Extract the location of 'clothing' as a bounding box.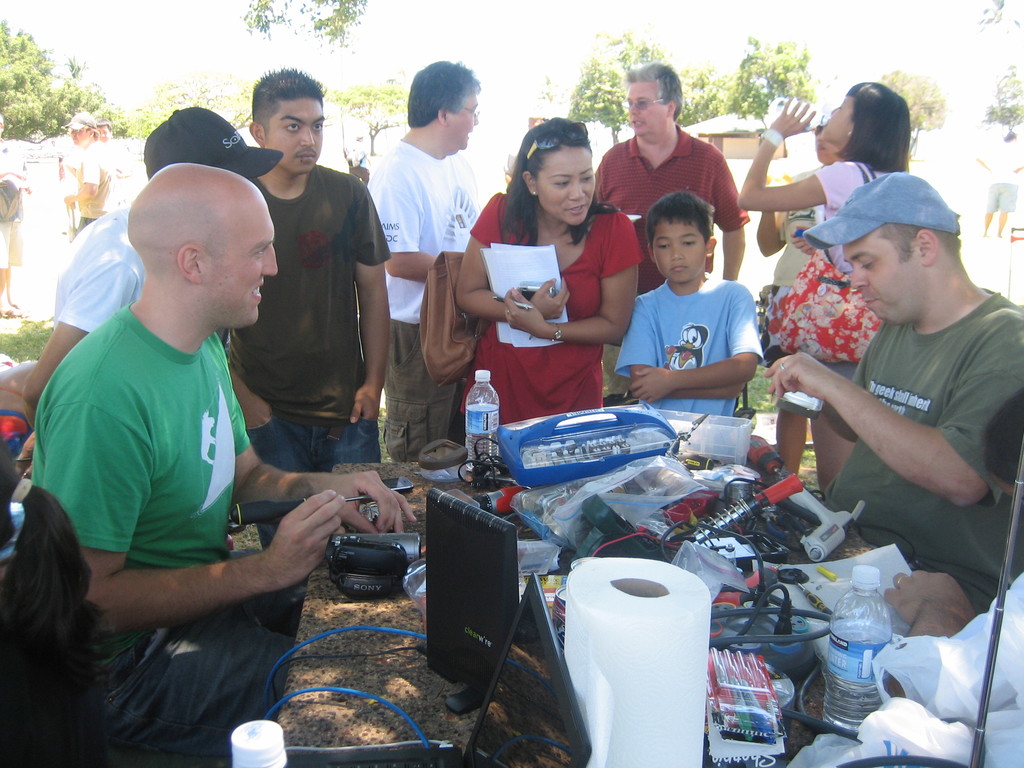
<box>57,138,111,244</box>.
